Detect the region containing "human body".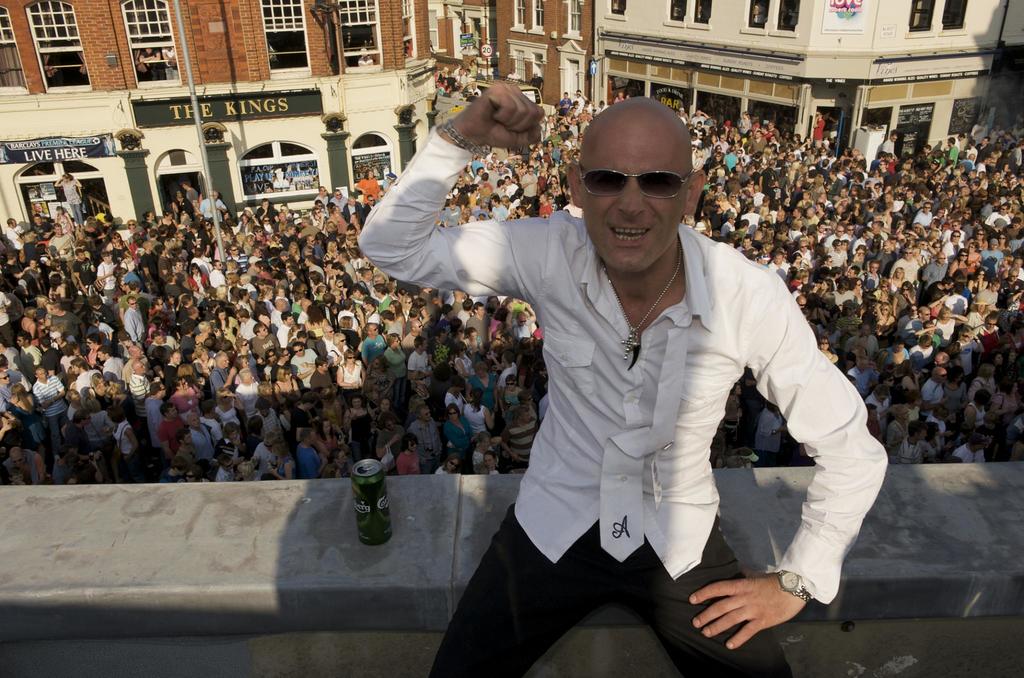
l=338, t=303, r=363, b=332.
